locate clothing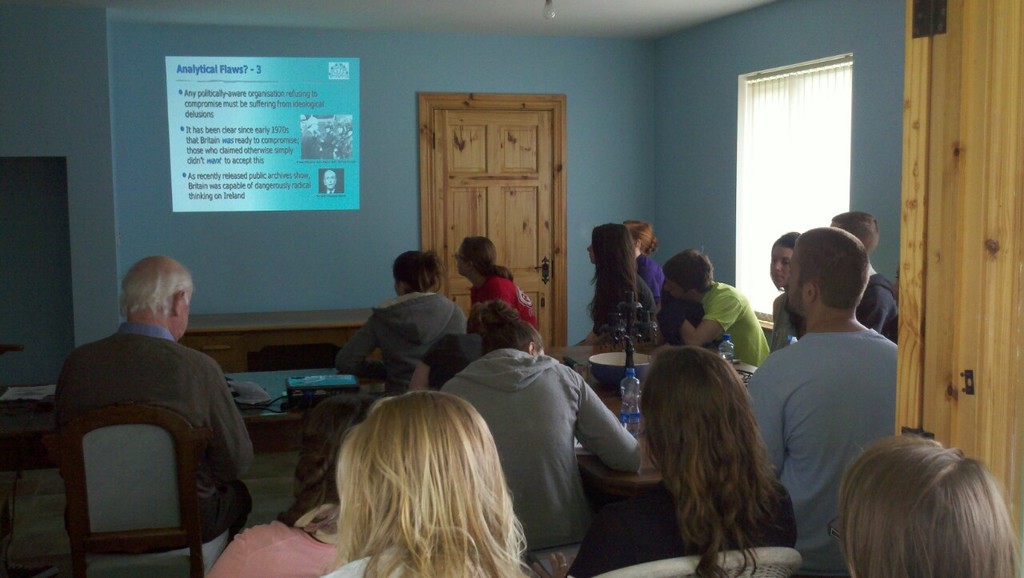
<box>314,548,513,577</box>
